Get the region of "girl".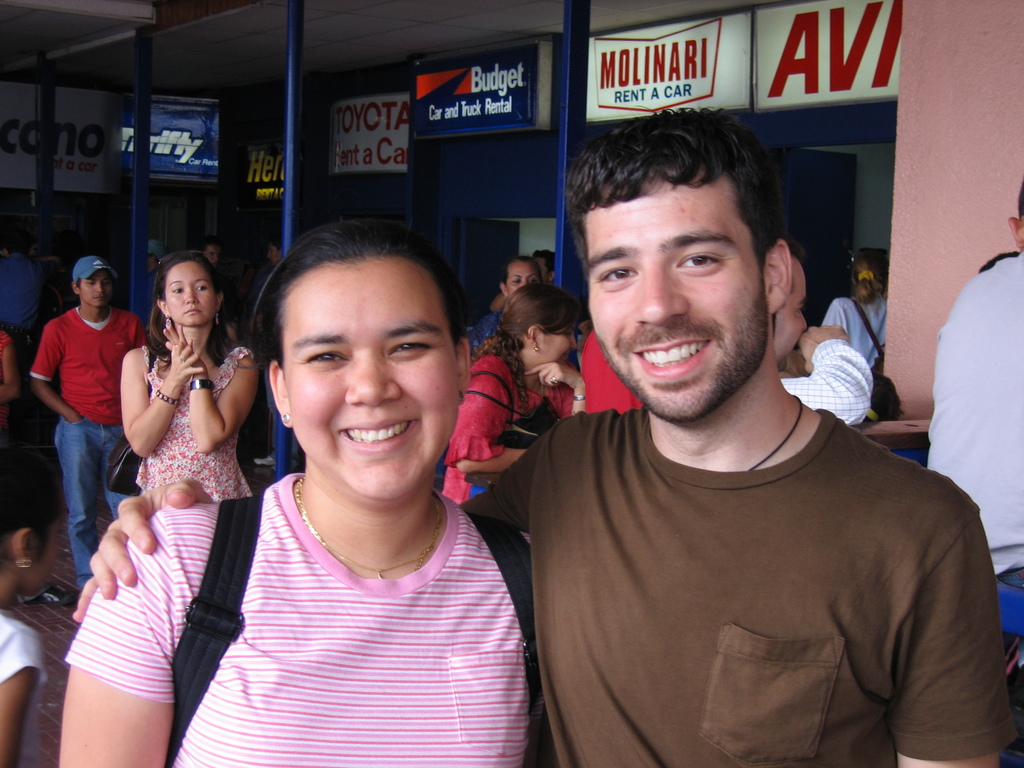
pyautogui.locateOnScreen(0, 444, 68, 765).
